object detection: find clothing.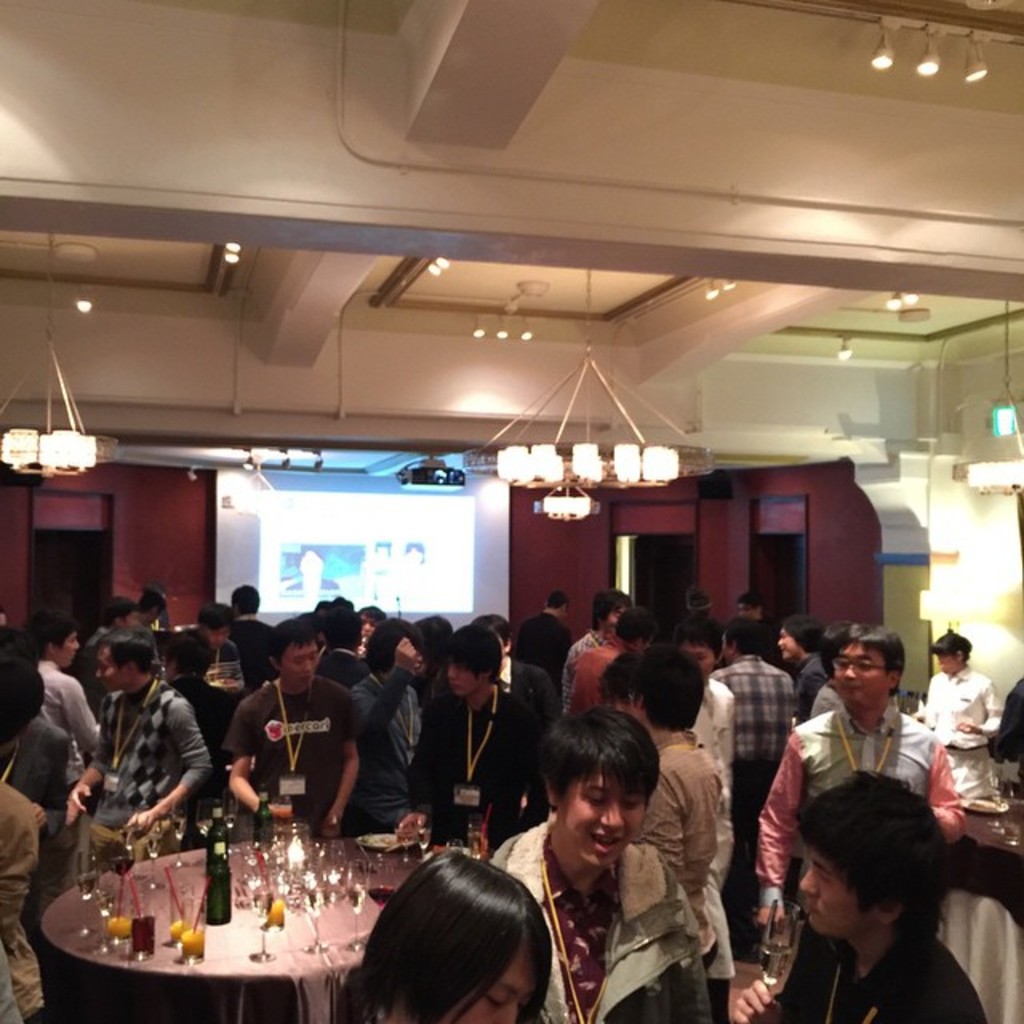
576:634:630:722.
